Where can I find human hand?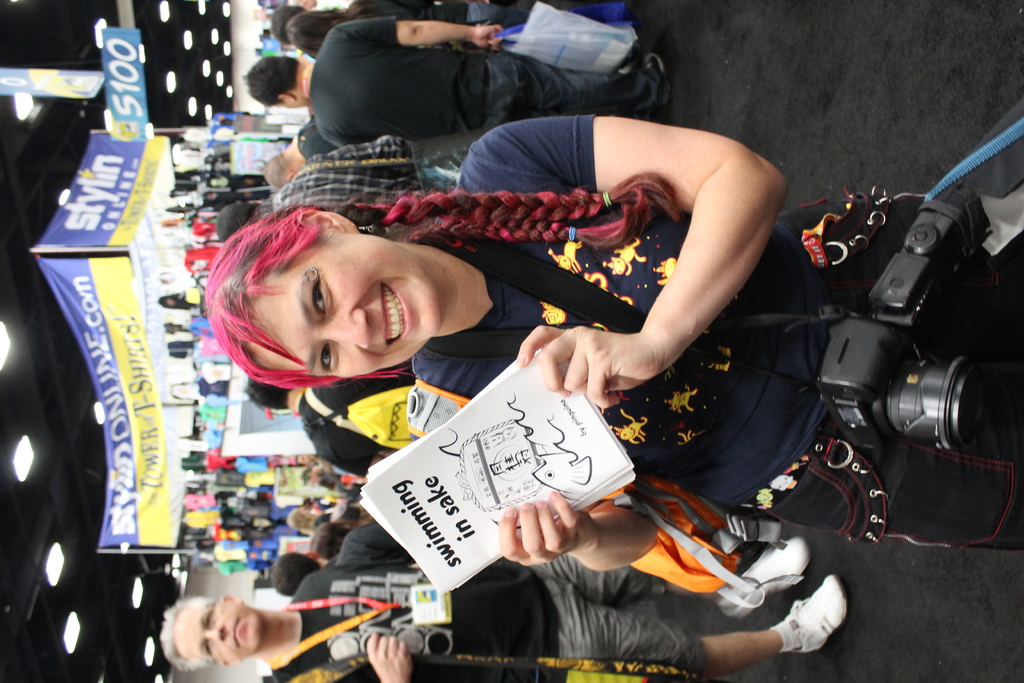
You can find it at crop(515, 324, 658, 409).
